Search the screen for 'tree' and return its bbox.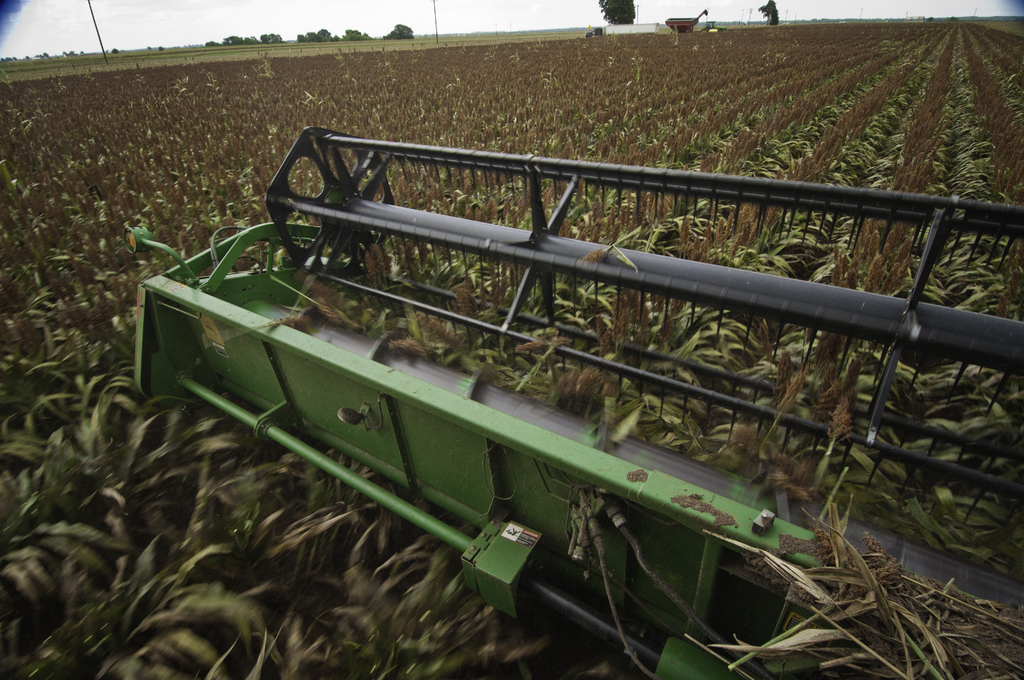
Found: bbox(211, 29, 253, 50).
